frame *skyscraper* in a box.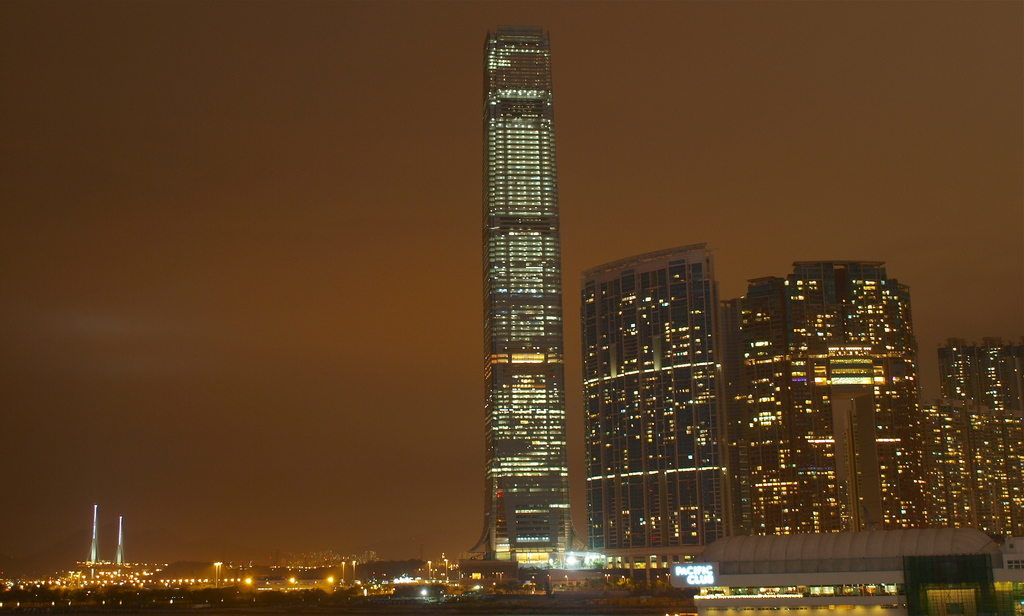
Rect(478, 24, 574, 571).
